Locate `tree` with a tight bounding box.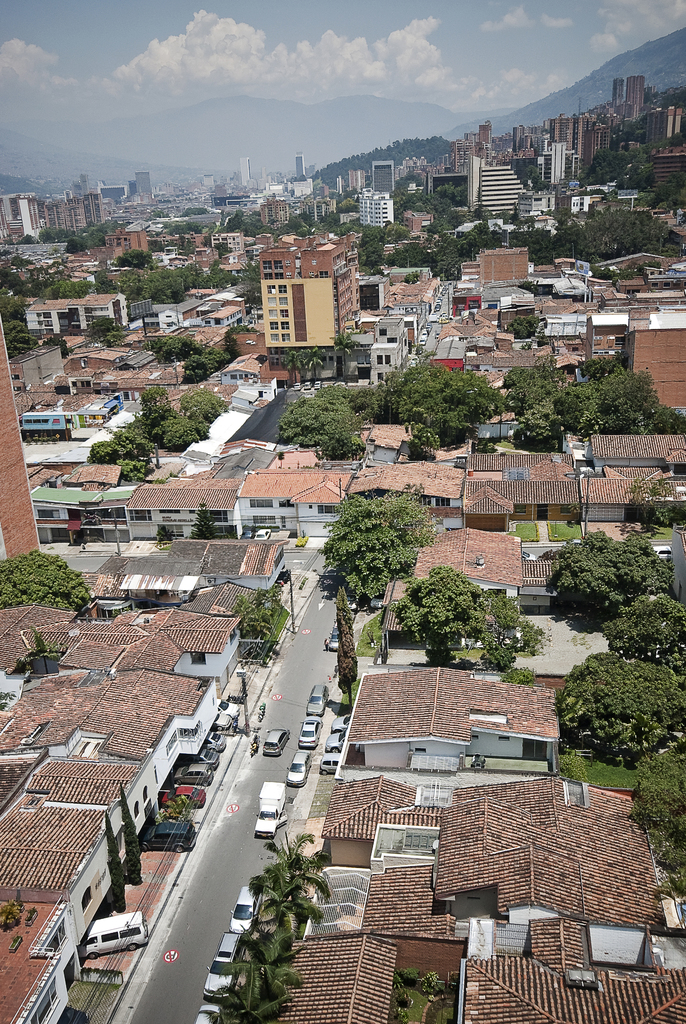
pyautogui.locateOnScreen(120, 782, 142, 887).
